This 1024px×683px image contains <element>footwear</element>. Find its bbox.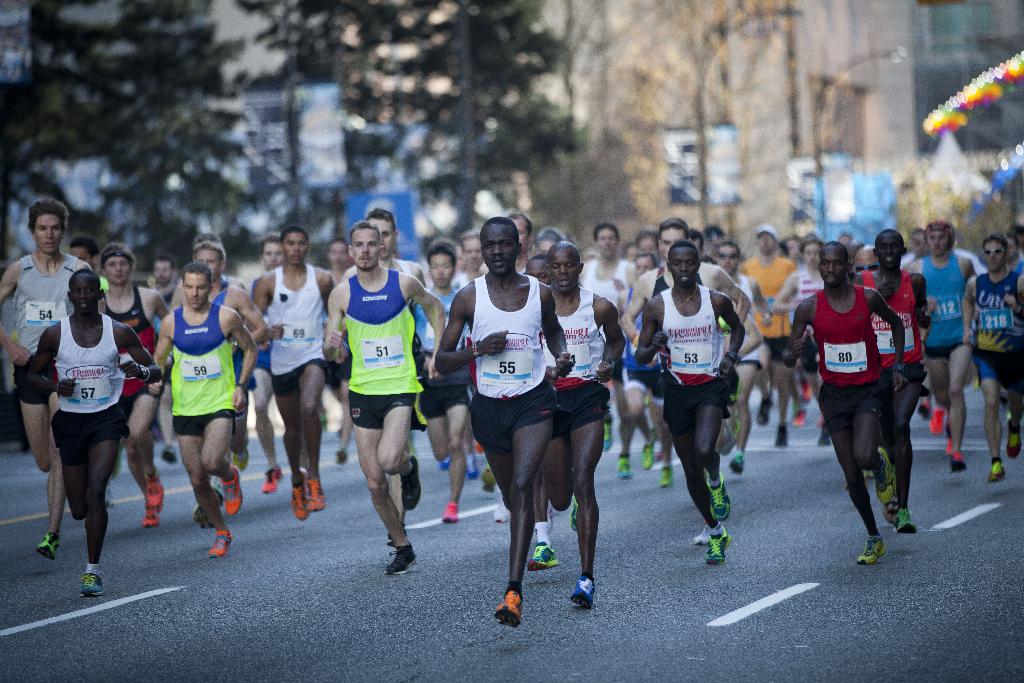
[left=440, top=502, right=461, bottom=523].
